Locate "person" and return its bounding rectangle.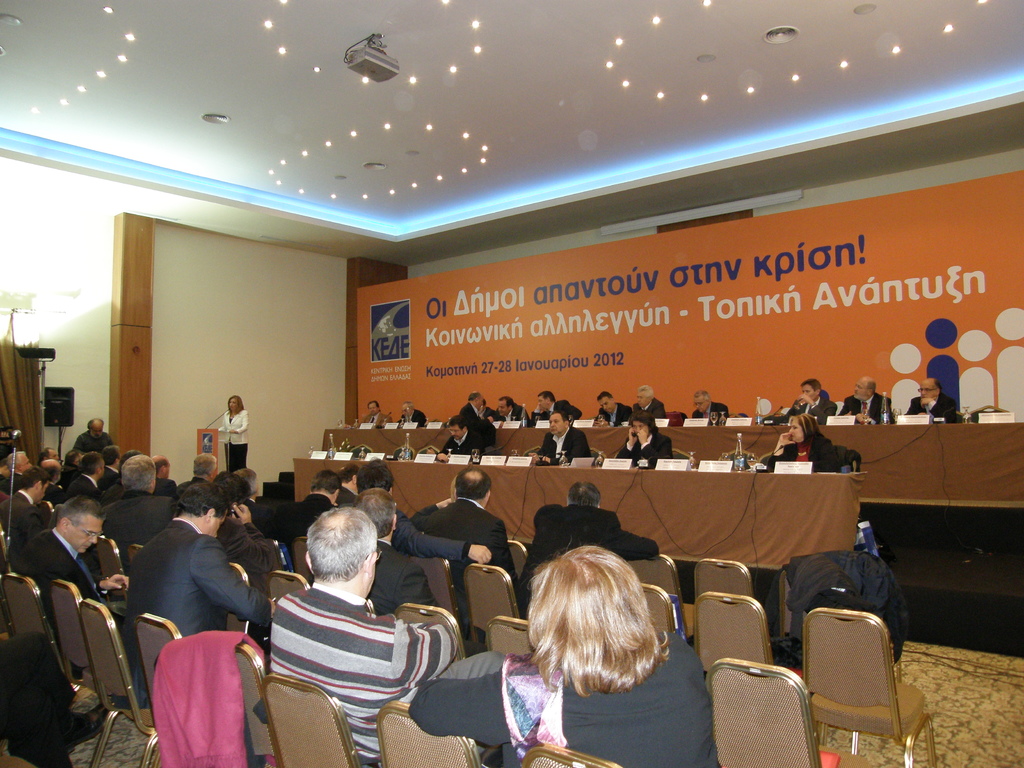
box=[103, 457, 181, 552].
